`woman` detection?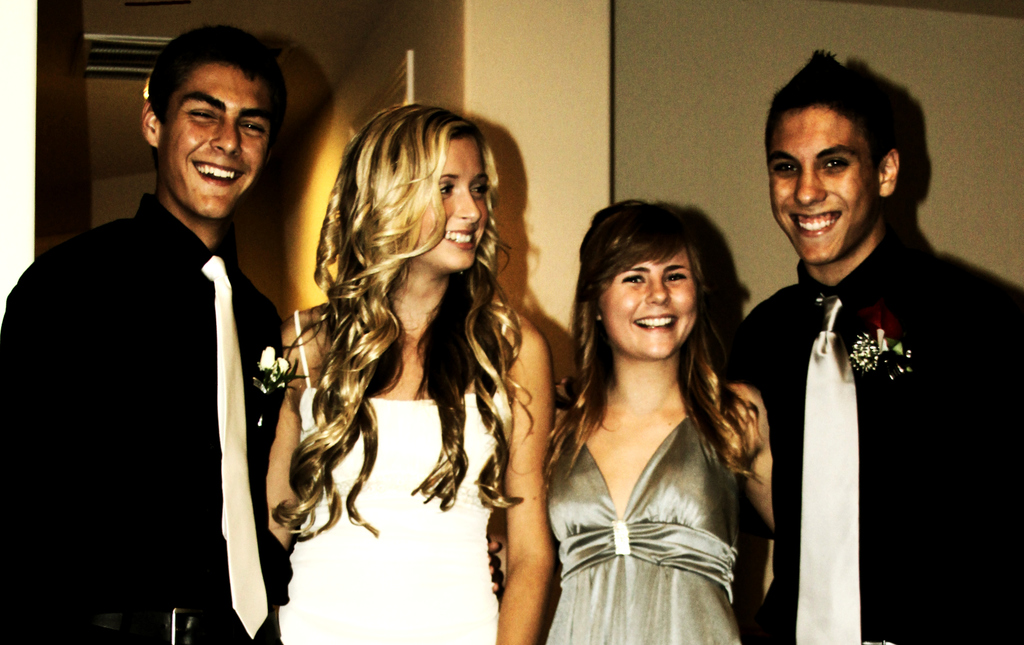
bbox=[541, 159, 774, 644]
